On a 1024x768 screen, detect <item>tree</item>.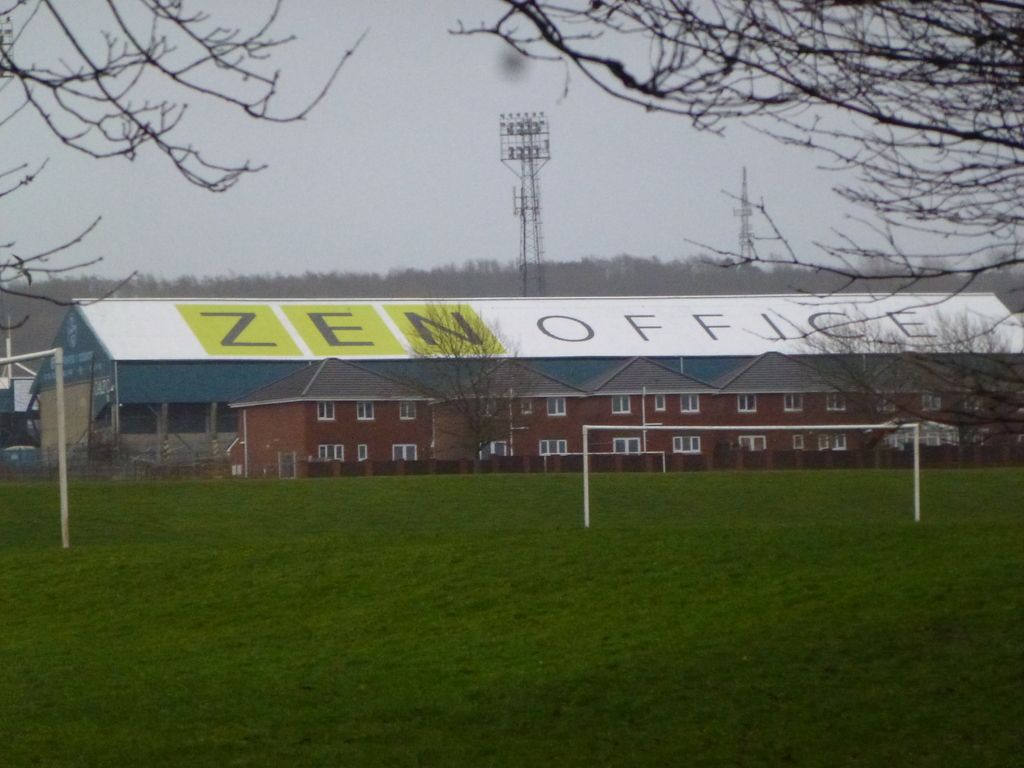
box=[411, 299, 535, 470].
